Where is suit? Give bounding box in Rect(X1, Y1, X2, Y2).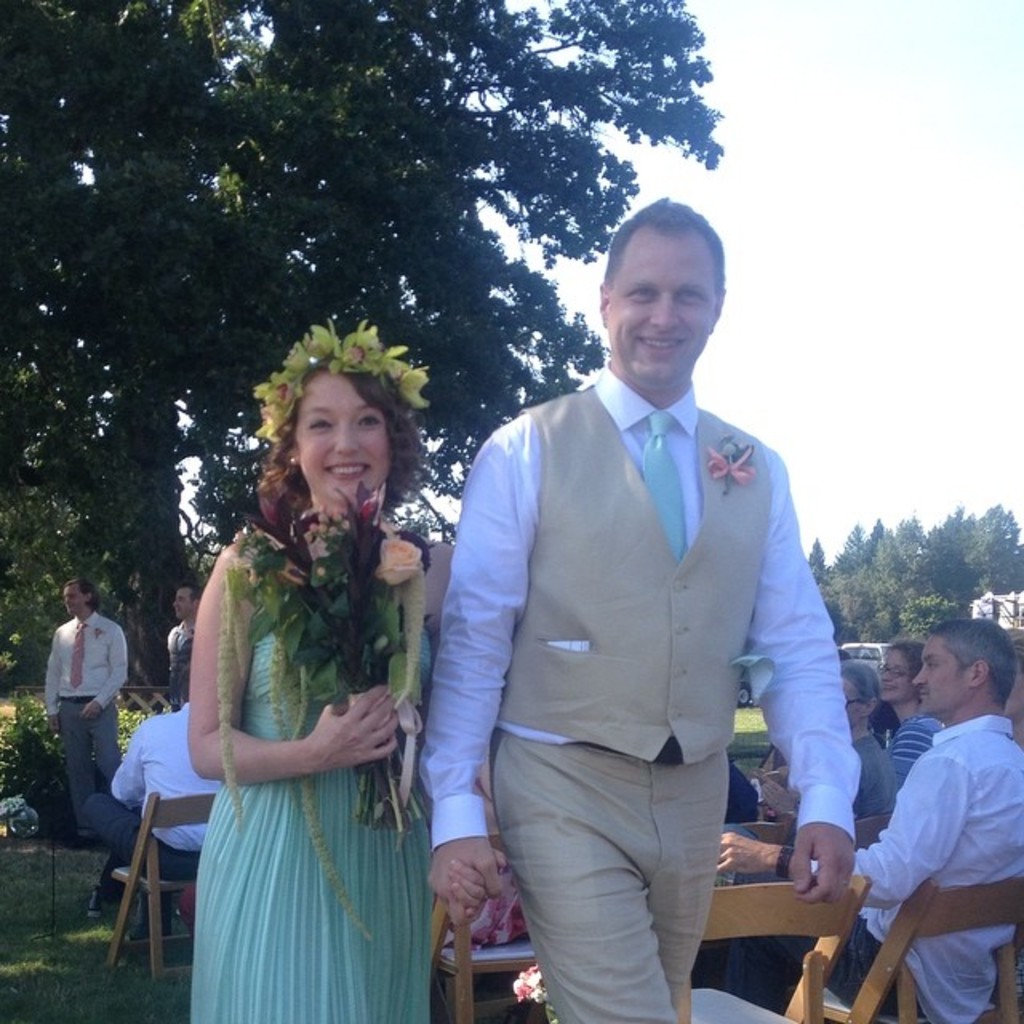
Rect(418, 360, 861, 1022).
